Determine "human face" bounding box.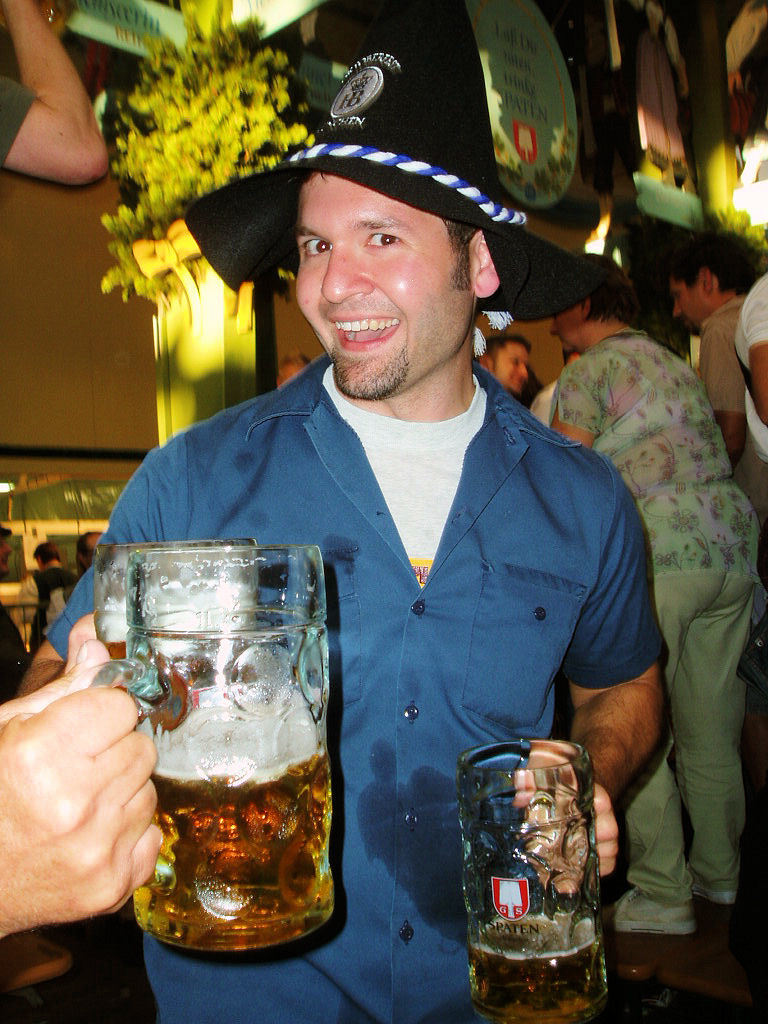
Determined: 546:311:580:348.
